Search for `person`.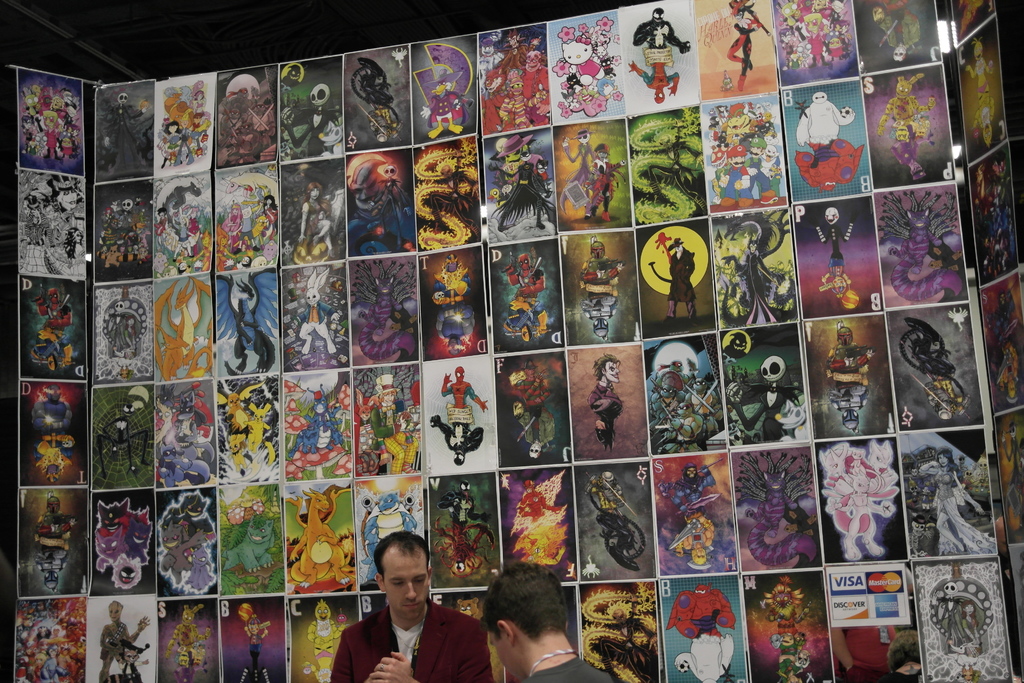
Found at {"left": 332, "top": 533, "right": 492, "bottom": 682}.
